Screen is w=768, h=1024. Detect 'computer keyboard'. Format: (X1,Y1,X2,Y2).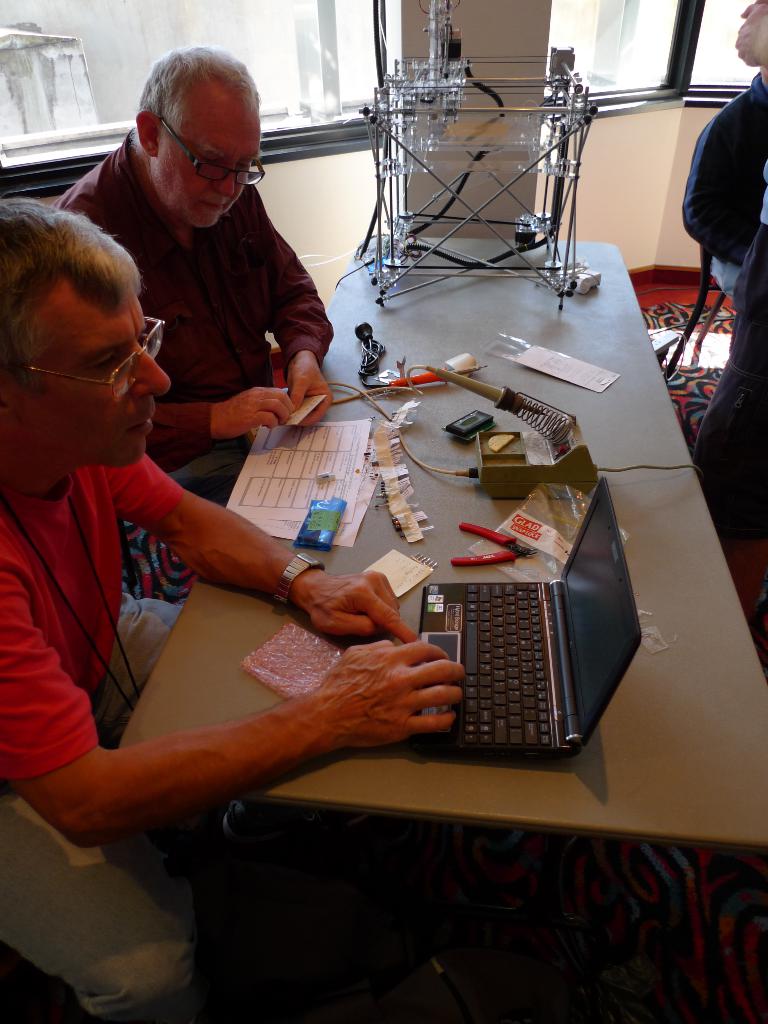
(460,583,553,751).
